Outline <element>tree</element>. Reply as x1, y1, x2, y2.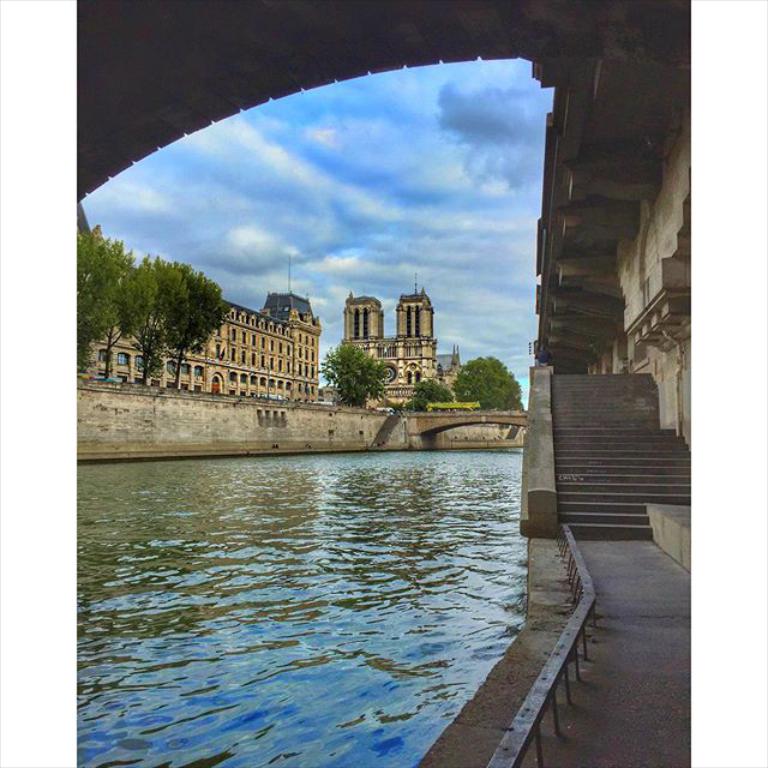
452, 356, 527, 410.
